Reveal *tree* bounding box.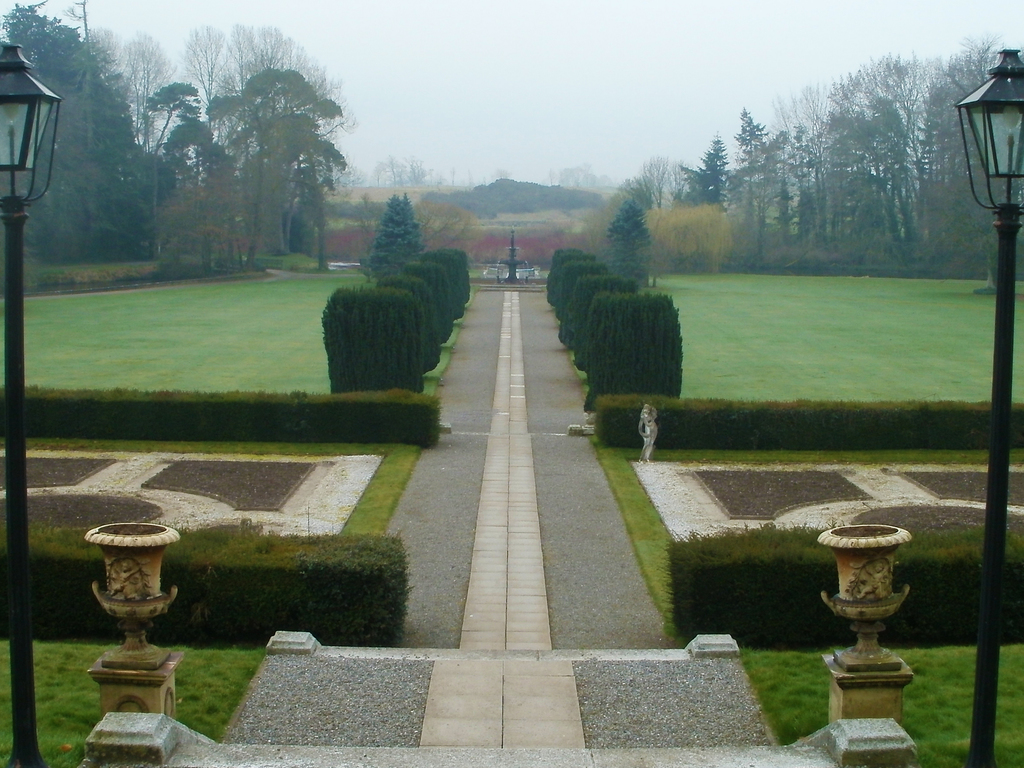
Revealed: (left=392, top=191, right=426, bottom=273).
